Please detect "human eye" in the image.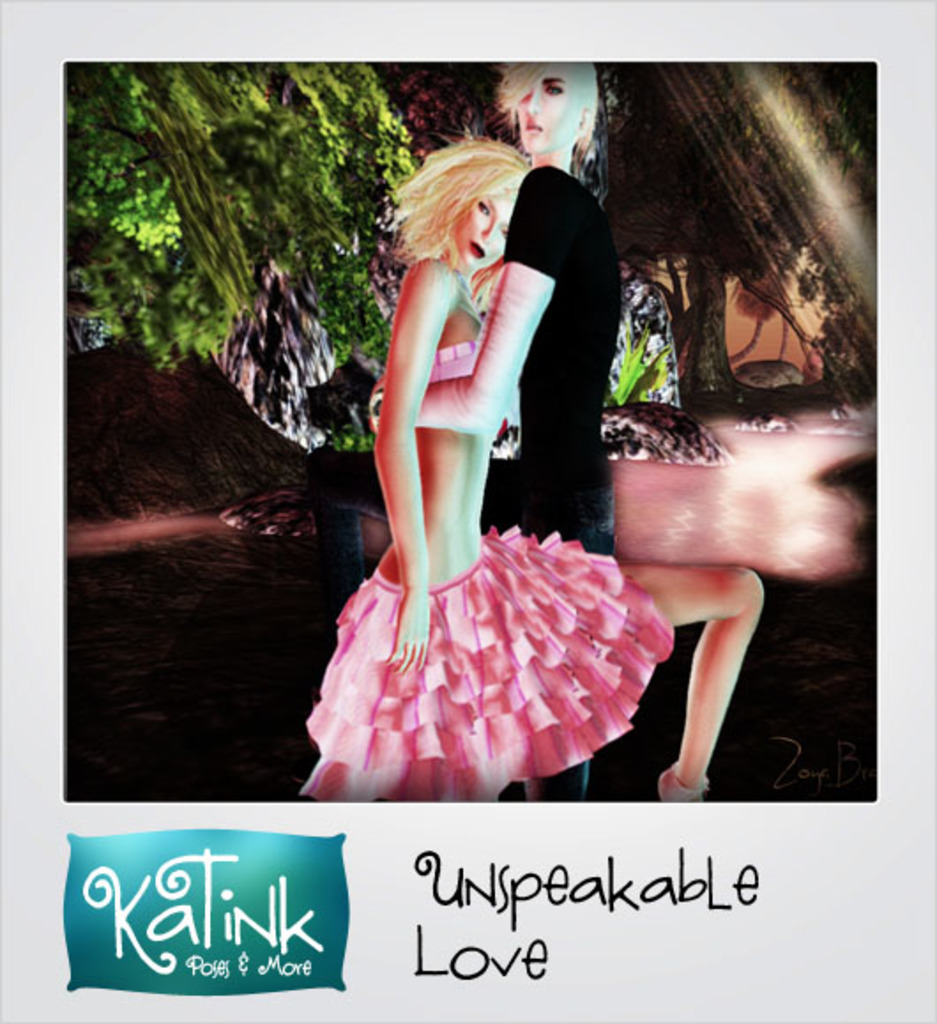
{"x1": 476, "y1": 198, "x2": 495, "y2": 219}.
